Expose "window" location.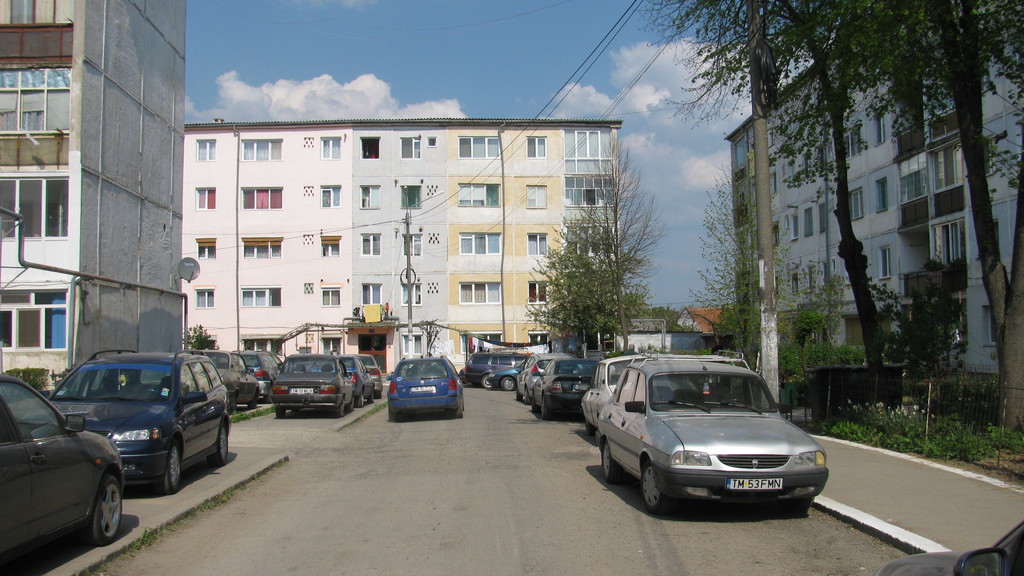
Exposed at Rect(245, 186, 282, 210).
